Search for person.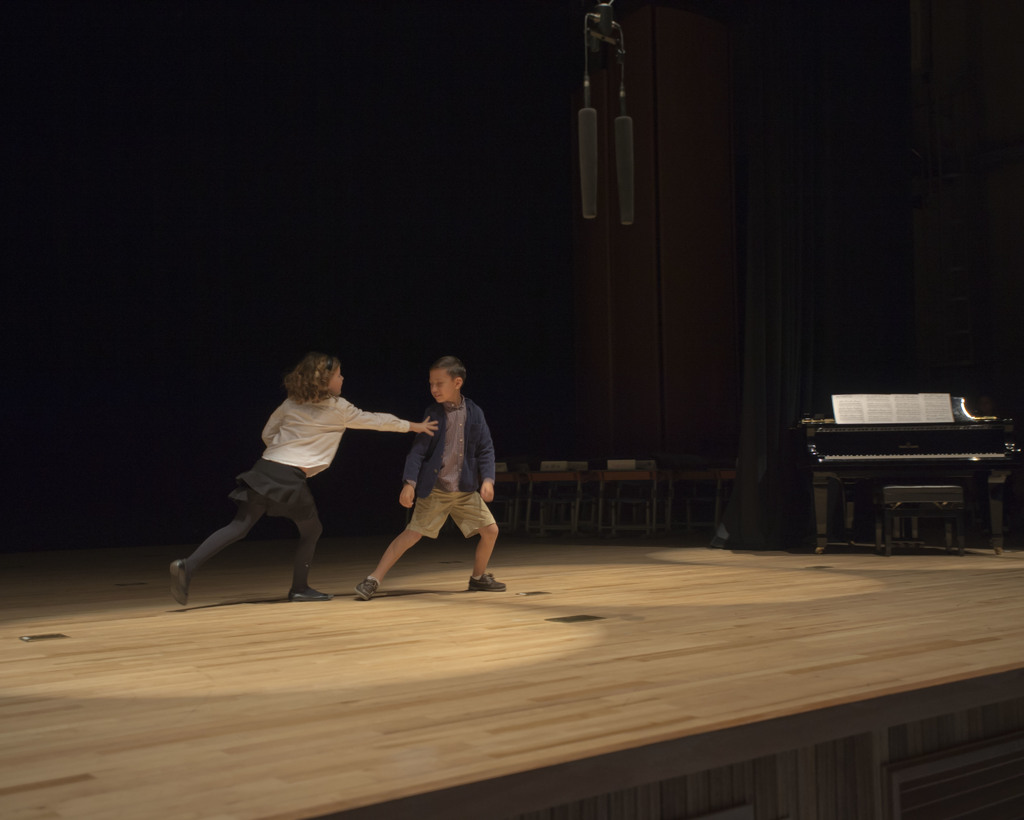
Found at bbox(168, 351, 435, 603).
